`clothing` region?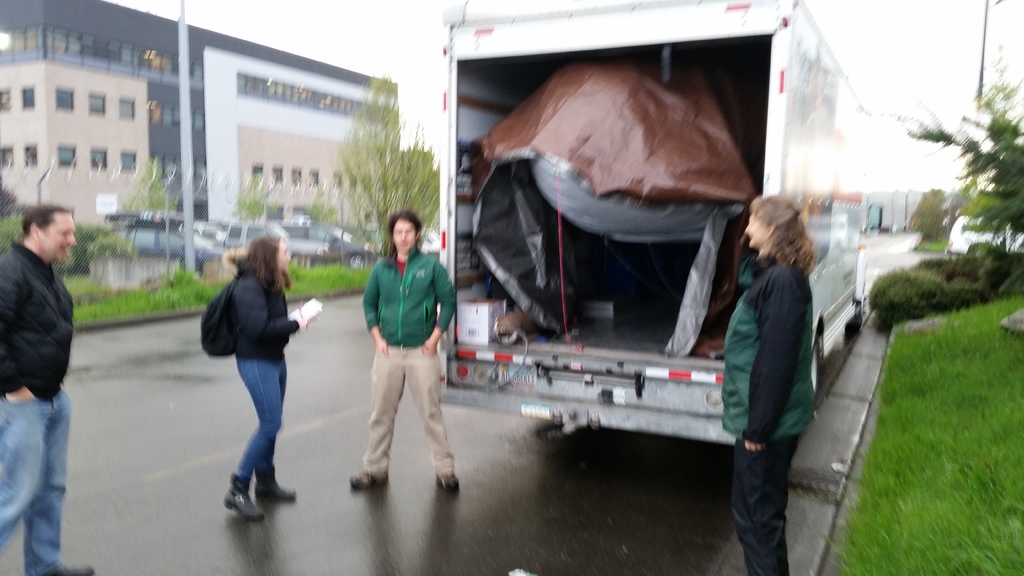
{"left": 0, "top": 234, "right": 74, "bottom": 575}
